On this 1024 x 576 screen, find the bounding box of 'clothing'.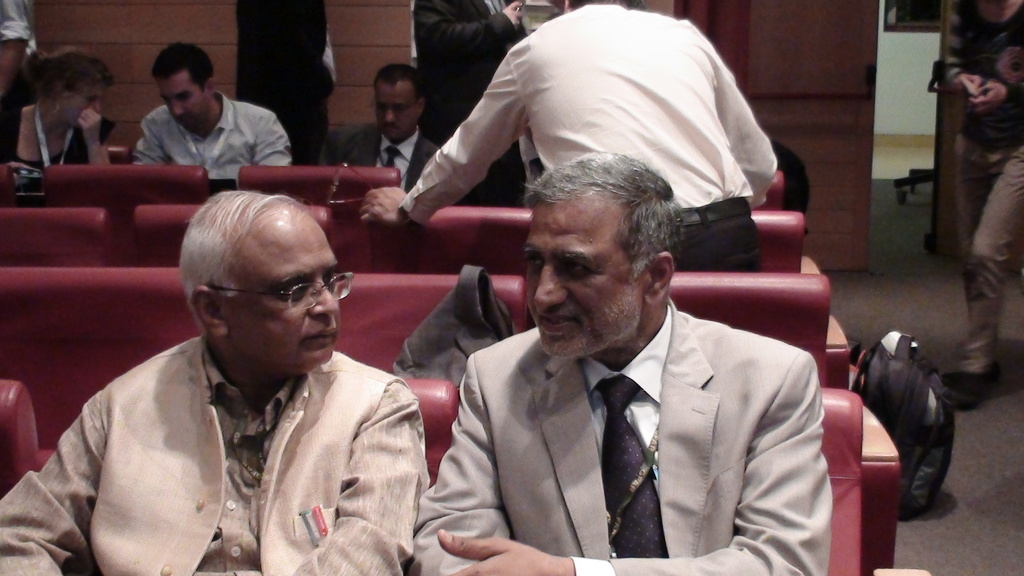
Bounding box: locate(132, 92, 292, 188).
